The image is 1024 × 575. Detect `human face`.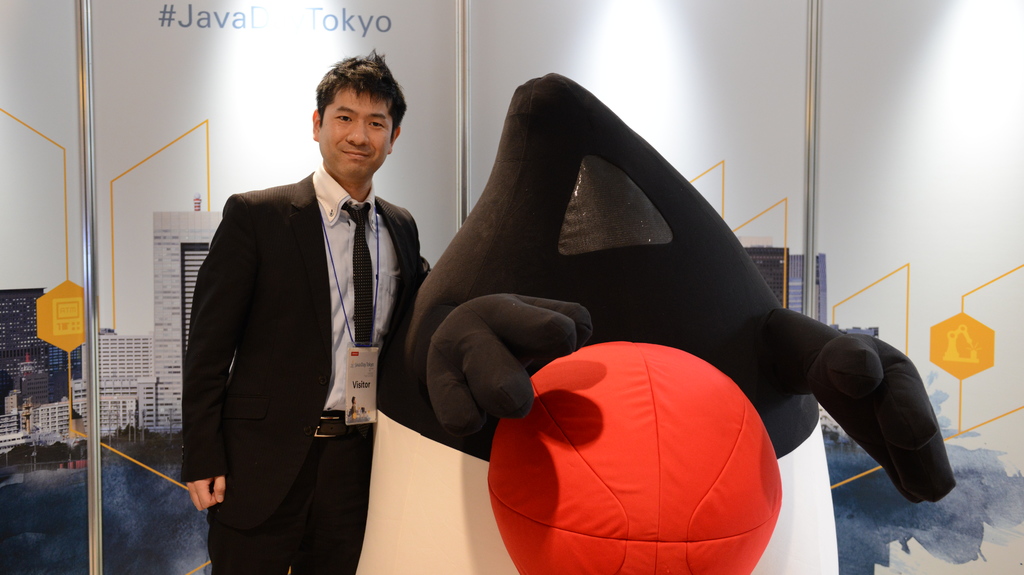
Detection: bbox=(317, 83, 395, 184).
